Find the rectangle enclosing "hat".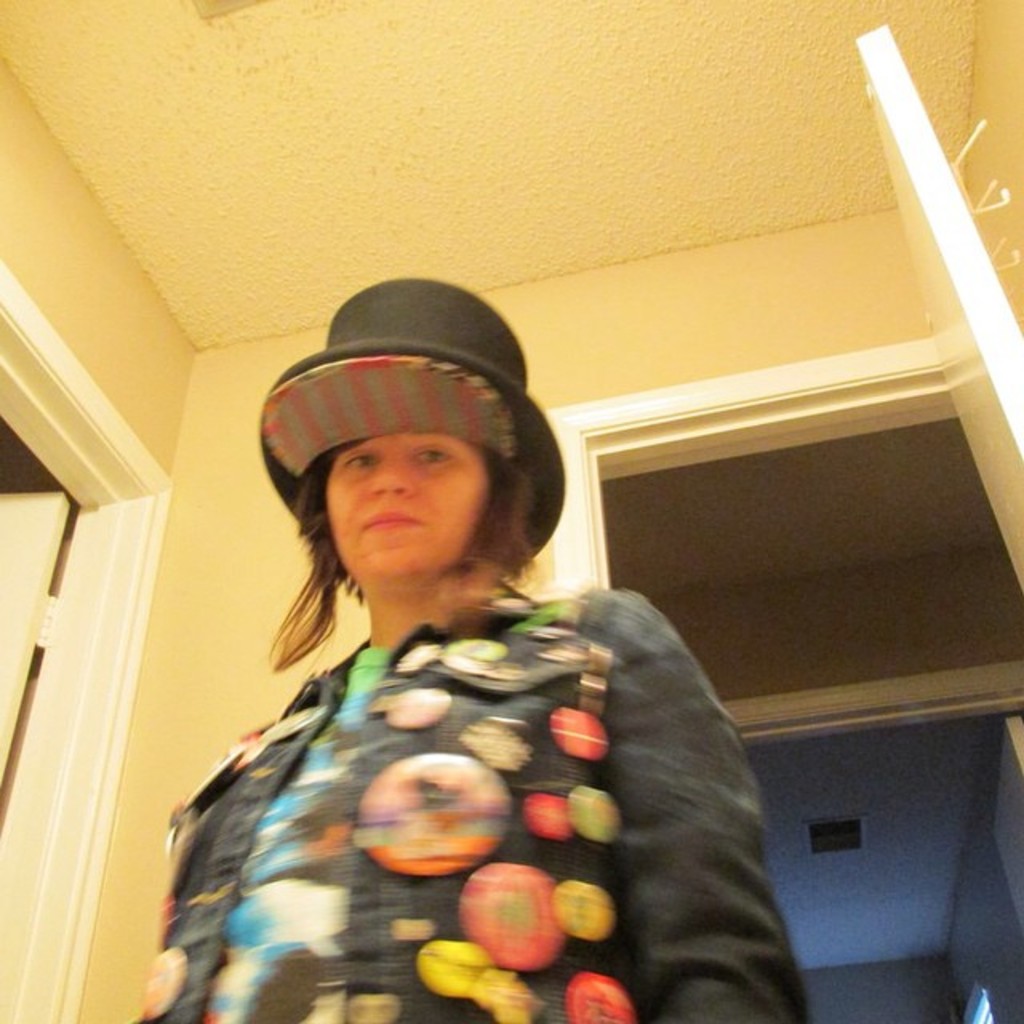
{"left": 258, "top": 272, "right": 570, "bottom": 557}.
